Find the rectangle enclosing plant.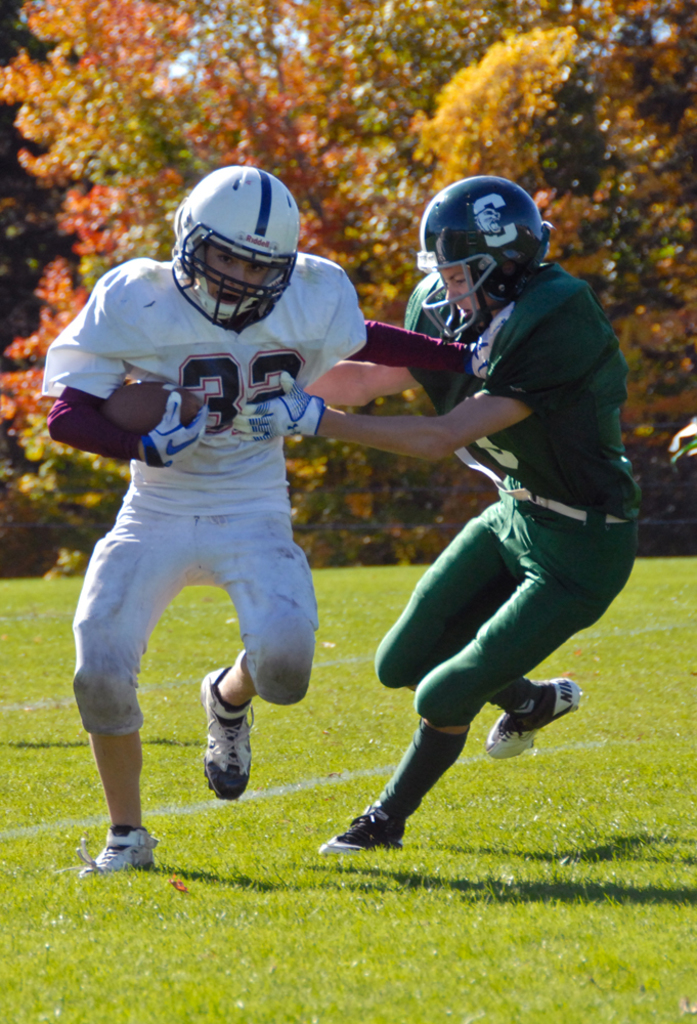
select_region(0, 458, 119, 577).
